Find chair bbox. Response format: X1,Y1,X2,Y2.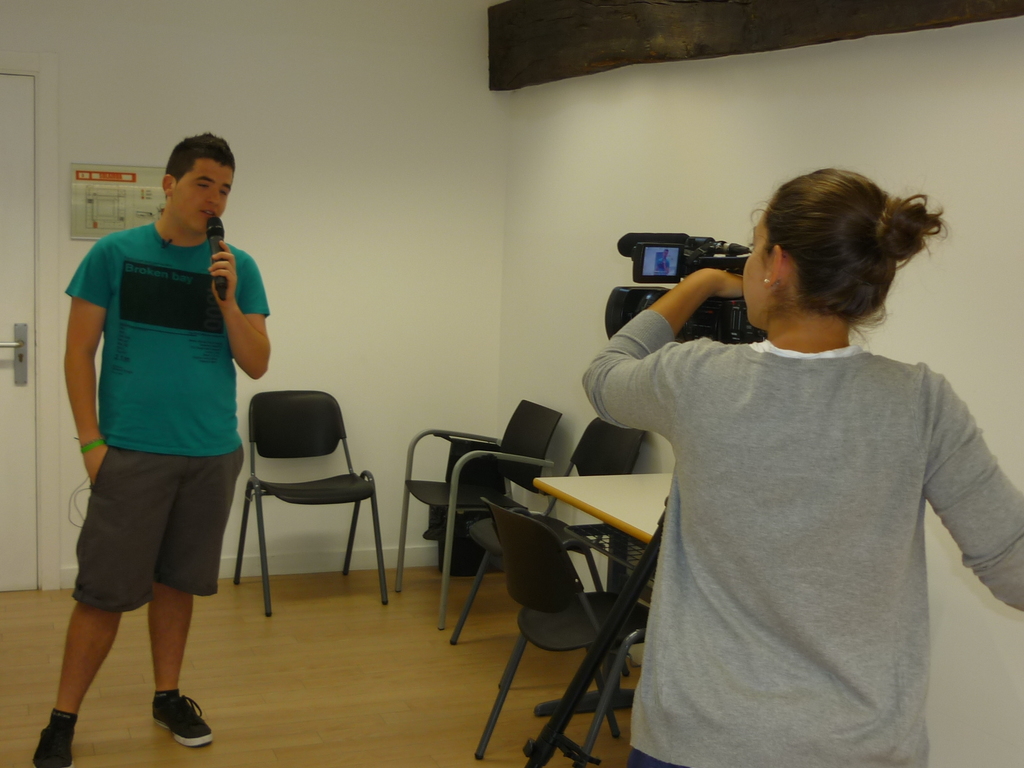
467,499,652,767.
